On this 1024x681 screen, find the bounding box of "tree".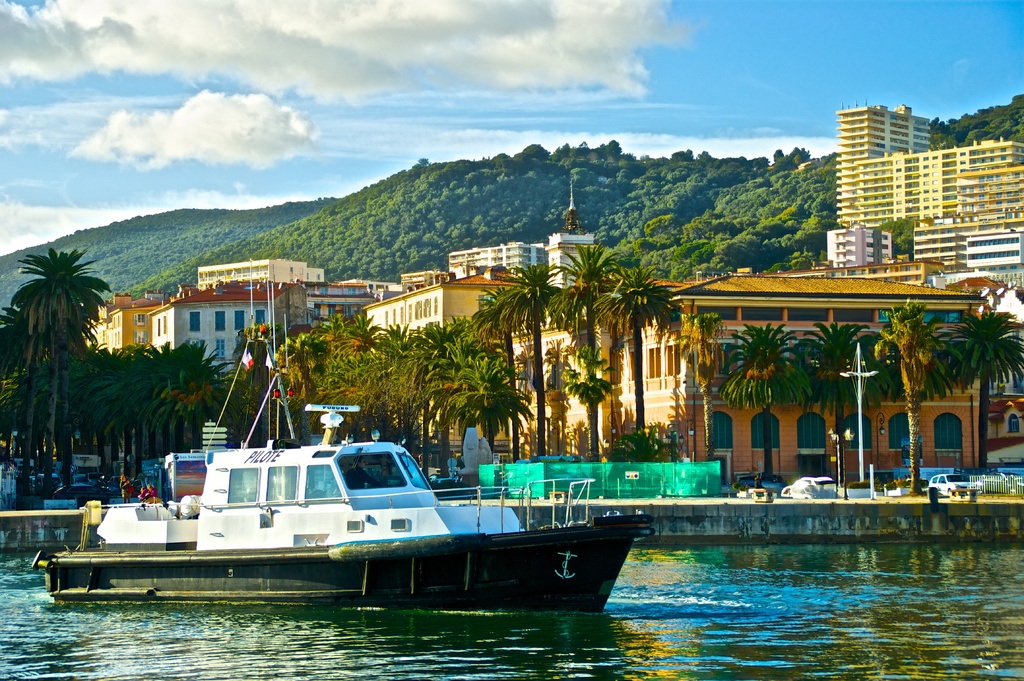
Bounding box: x1=18, y1=246, x2=99, y2=491.
